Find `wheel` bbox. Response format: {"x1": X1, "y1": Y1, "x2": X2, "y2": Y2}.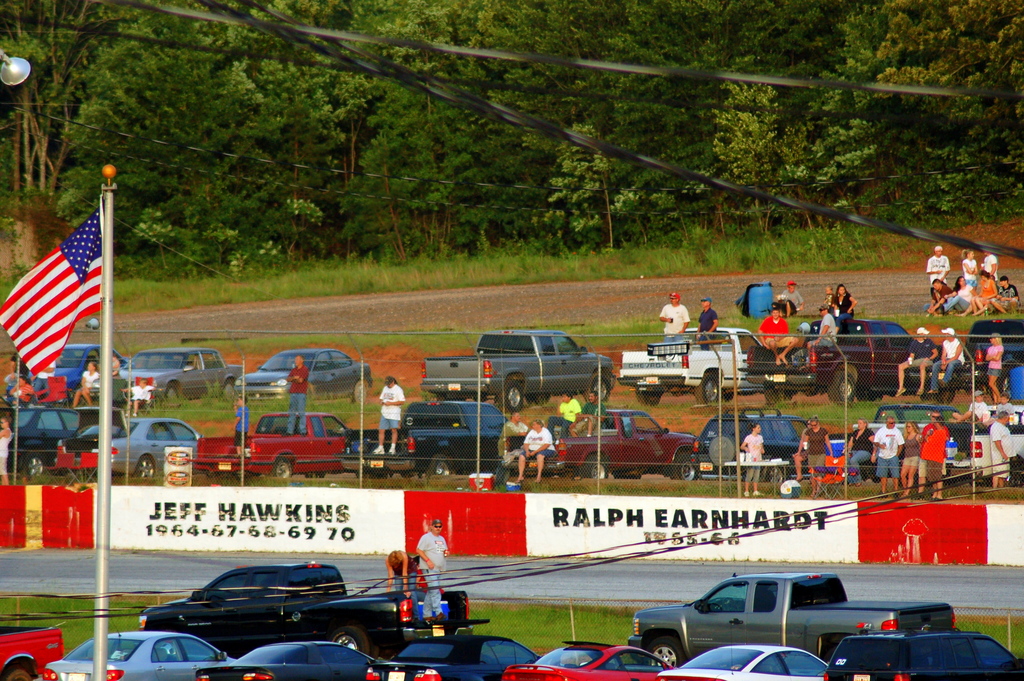
{"x1": 420, "y1": 453, "x2": 452, "y2": 475}.
